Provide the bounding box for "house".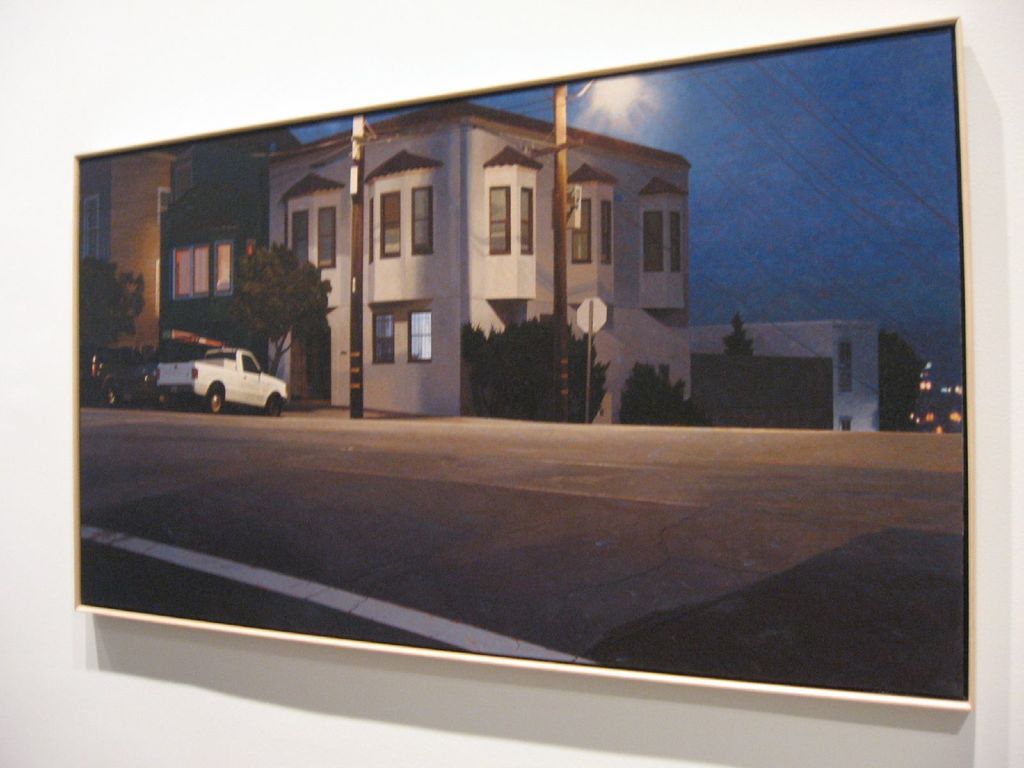
Rect(75, 121, 291, 396).
